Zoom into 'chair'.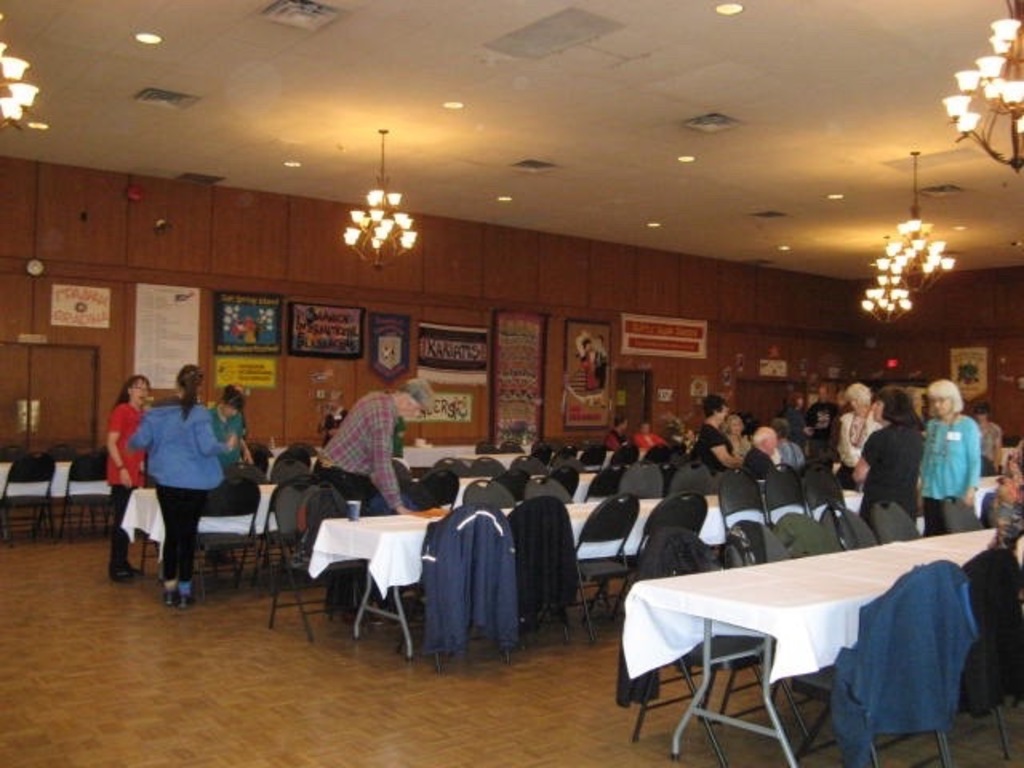
Zoom target: <region>522, 475, 582, 506</region>.
